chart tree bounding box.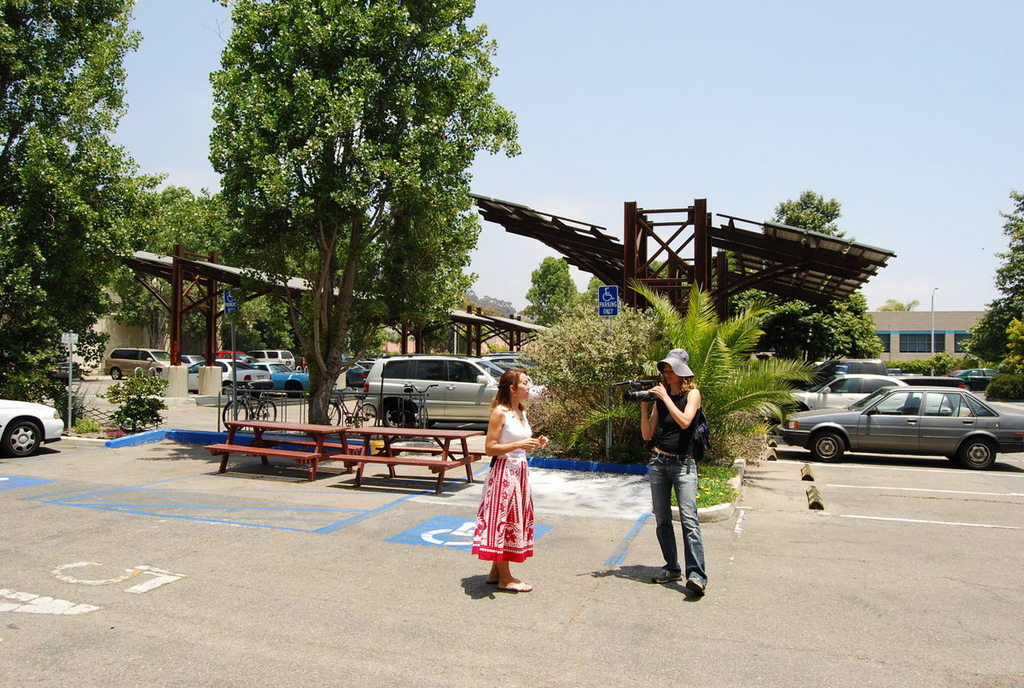
Charted: l=731, t=202, r=881, b=384.
